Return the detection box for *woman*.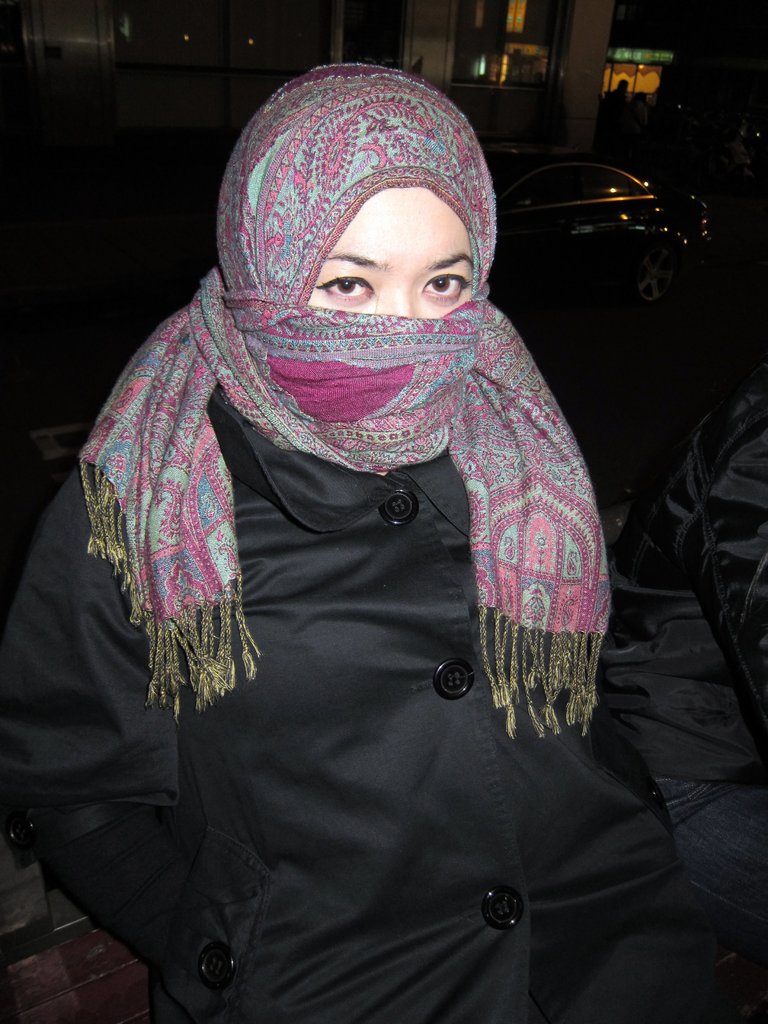
[13, 20, 668, 1006].
